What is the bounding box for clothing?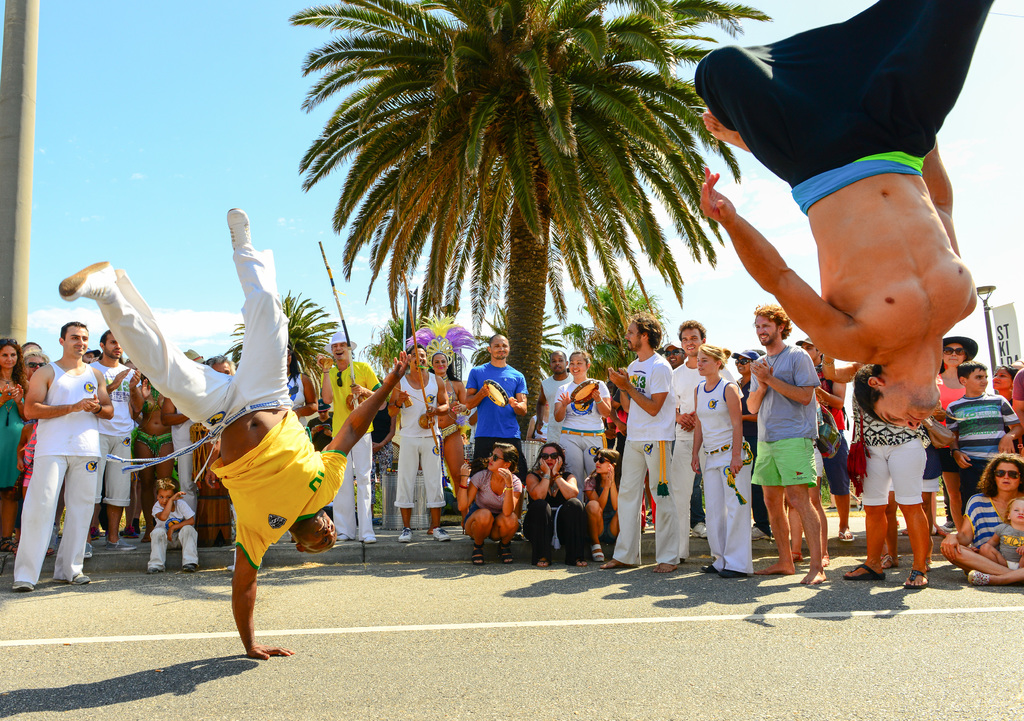
[467,356,525,476].
